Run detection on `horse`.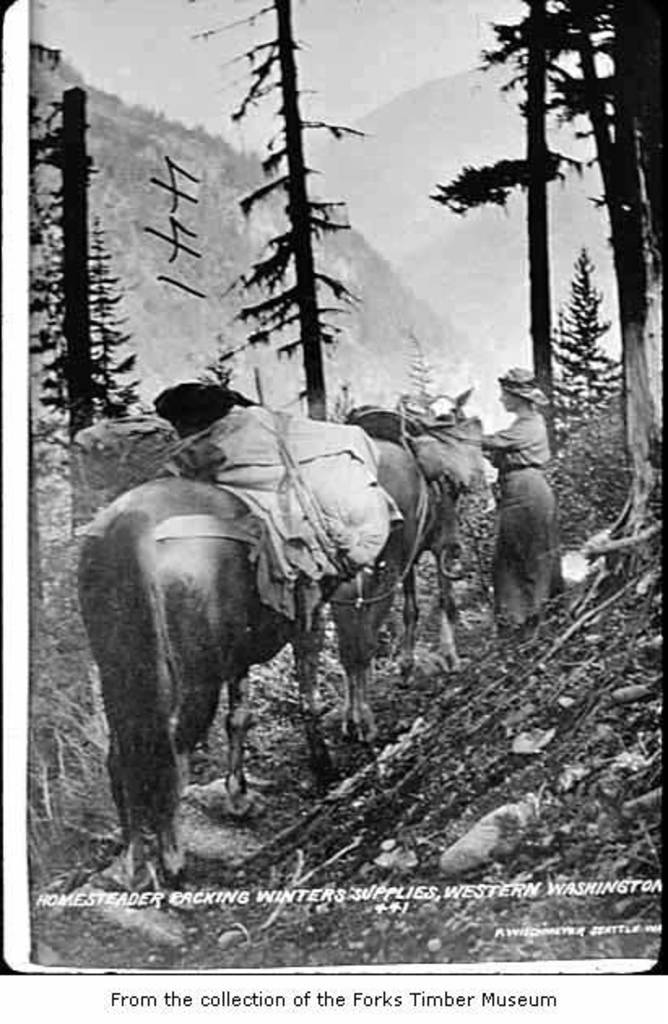
Result: region(413, 382, 476, 423).
